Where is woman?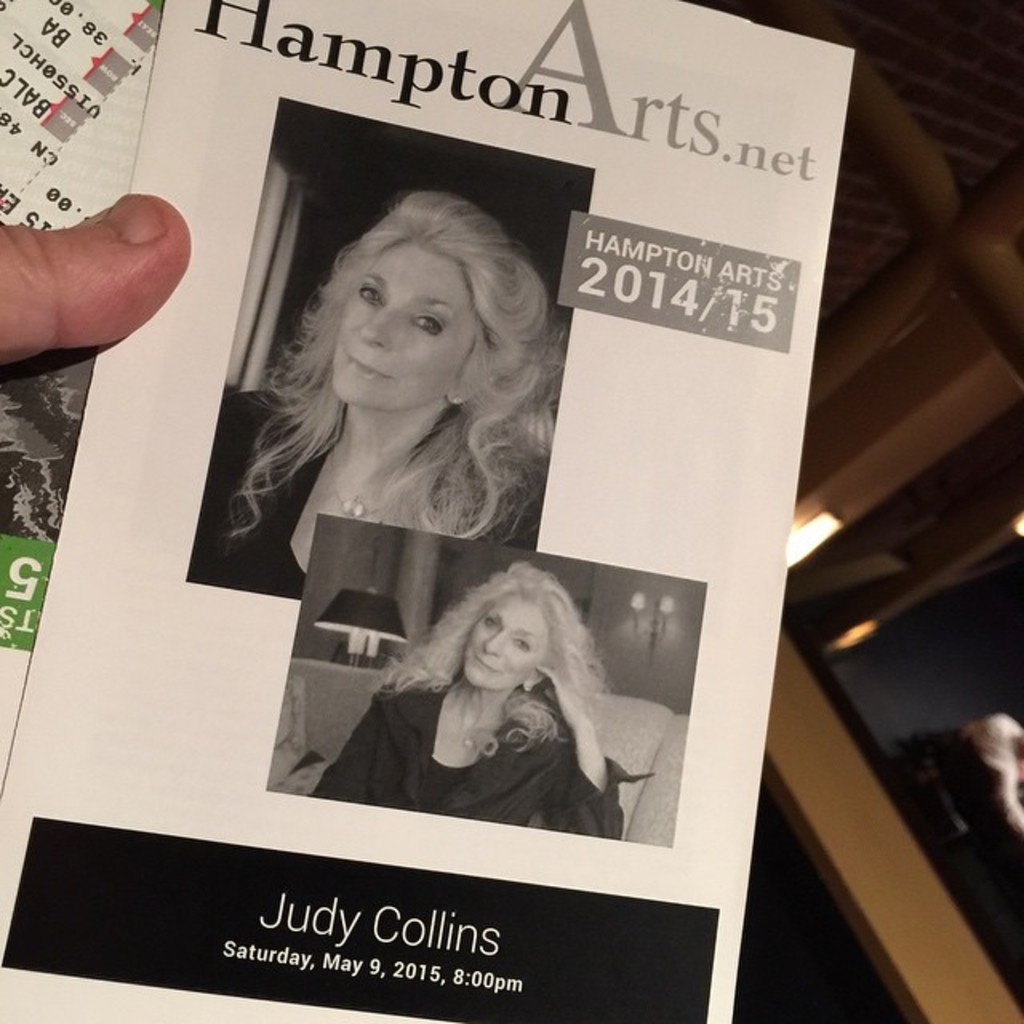
{"left": 202, "top": 192, "right": 542, "bottom": 602}.
